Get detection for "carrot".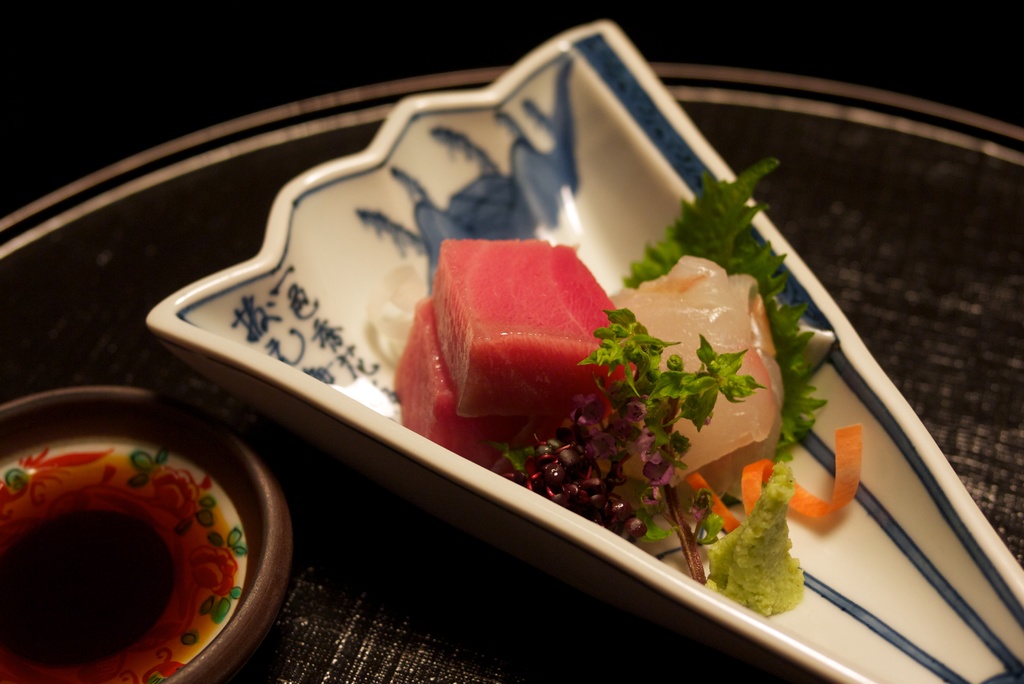
Detection: {"left": 688, "top": 420, "right": 862, "bottom": 537}.
